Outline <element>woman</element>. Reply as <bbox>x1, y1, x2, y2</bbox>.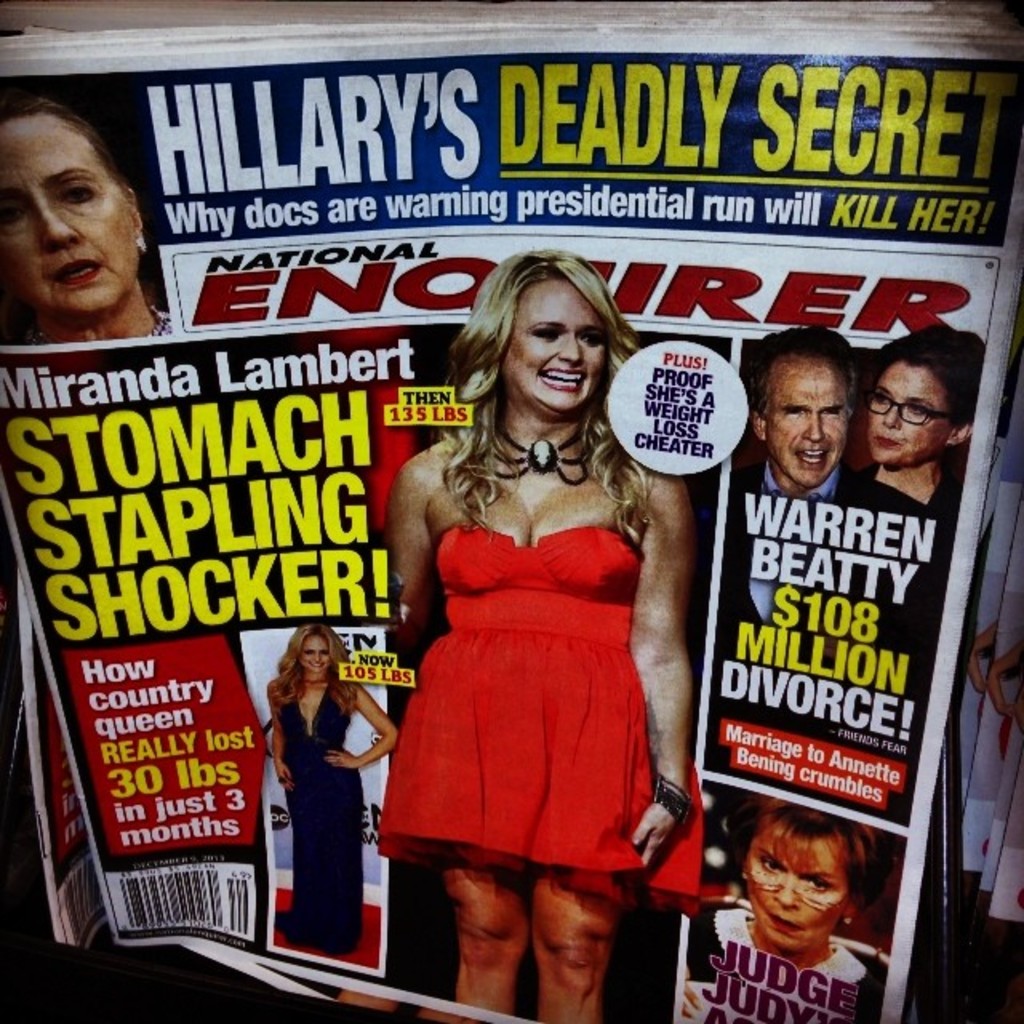
<bbox>362, 262, 710, 981</bbox>.
